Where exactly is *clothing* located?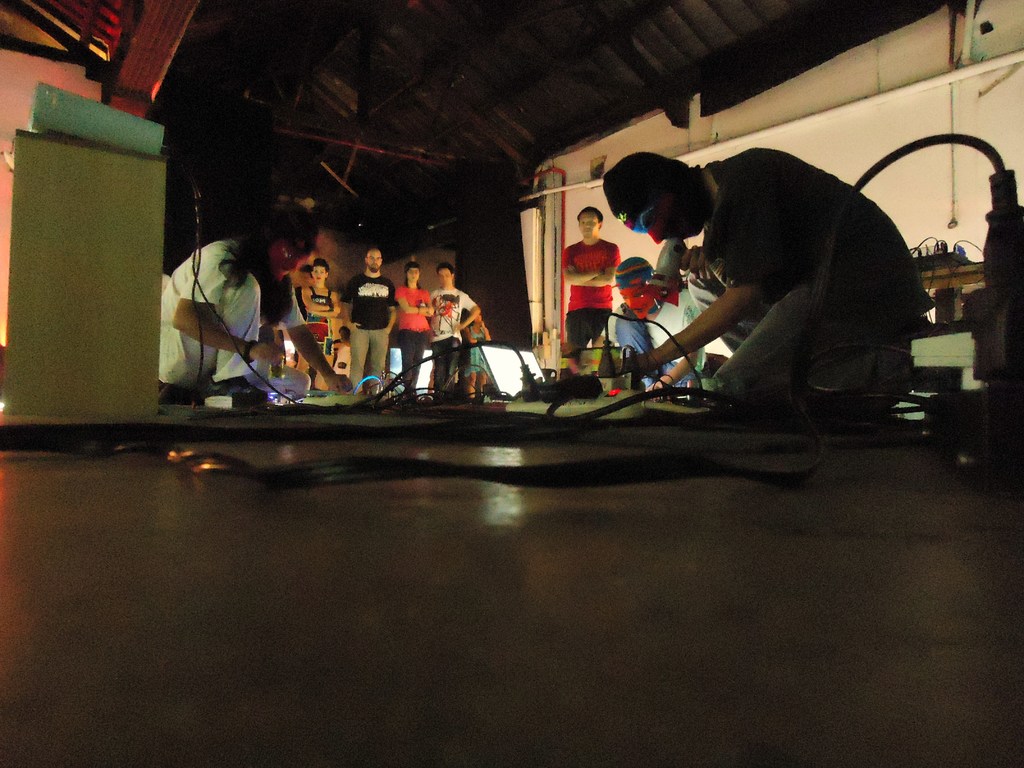
Its bounding box is BBox(615, 287, 708, 395).
